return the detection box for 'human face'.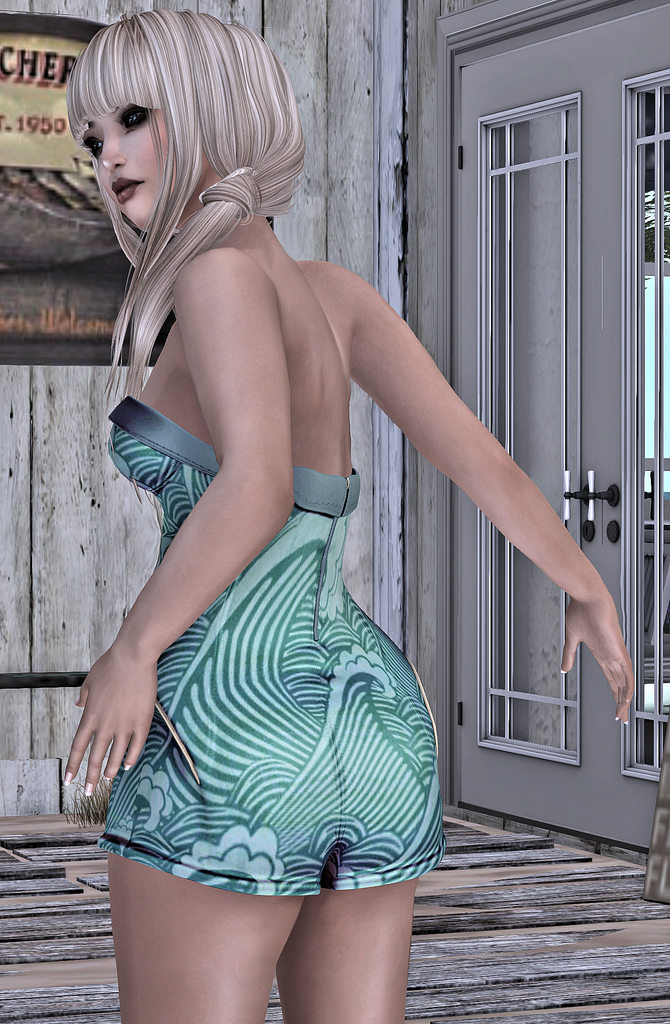
left=71, top=61, right=218, bottom=229.
